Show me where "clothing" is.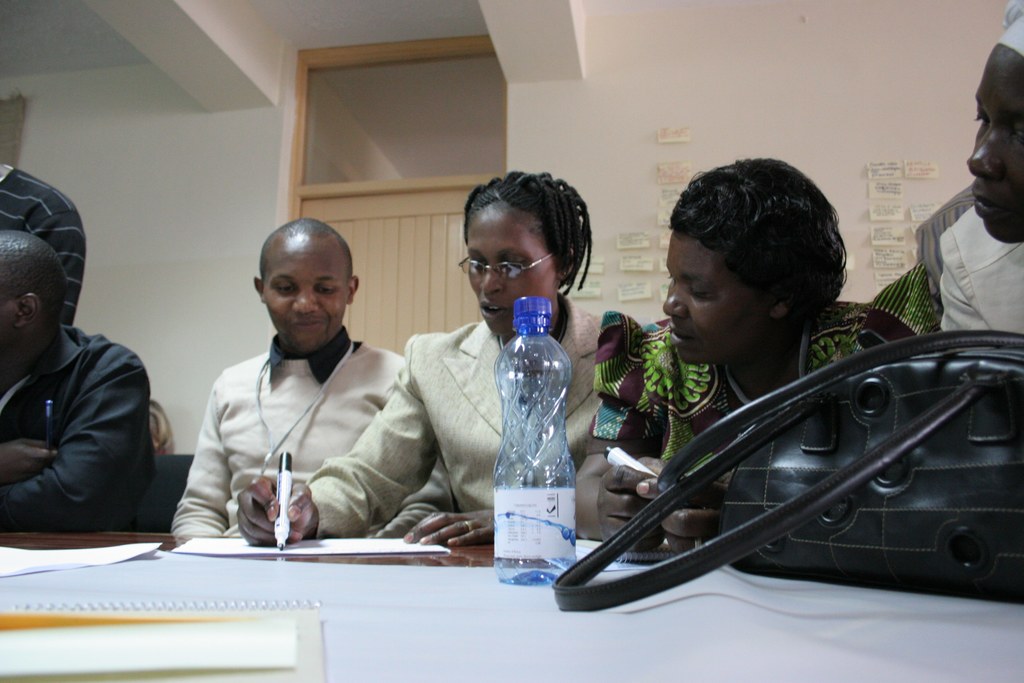
"clothing" is at x1=0 y1=331 x2=147 y2=532.
